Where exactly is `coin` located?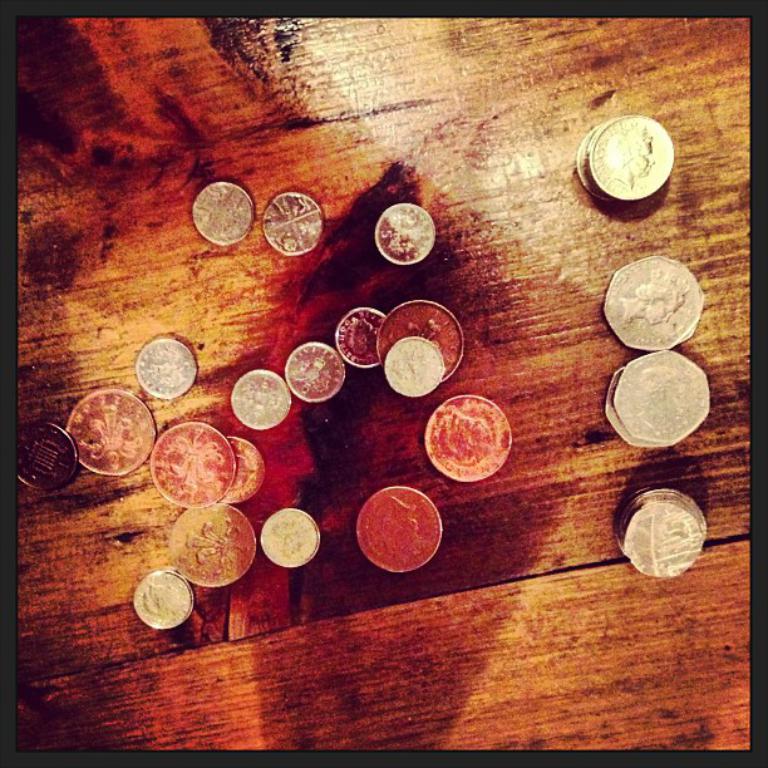
Its bounding box is x1=184 y1=181 x2=257 y2=247.
